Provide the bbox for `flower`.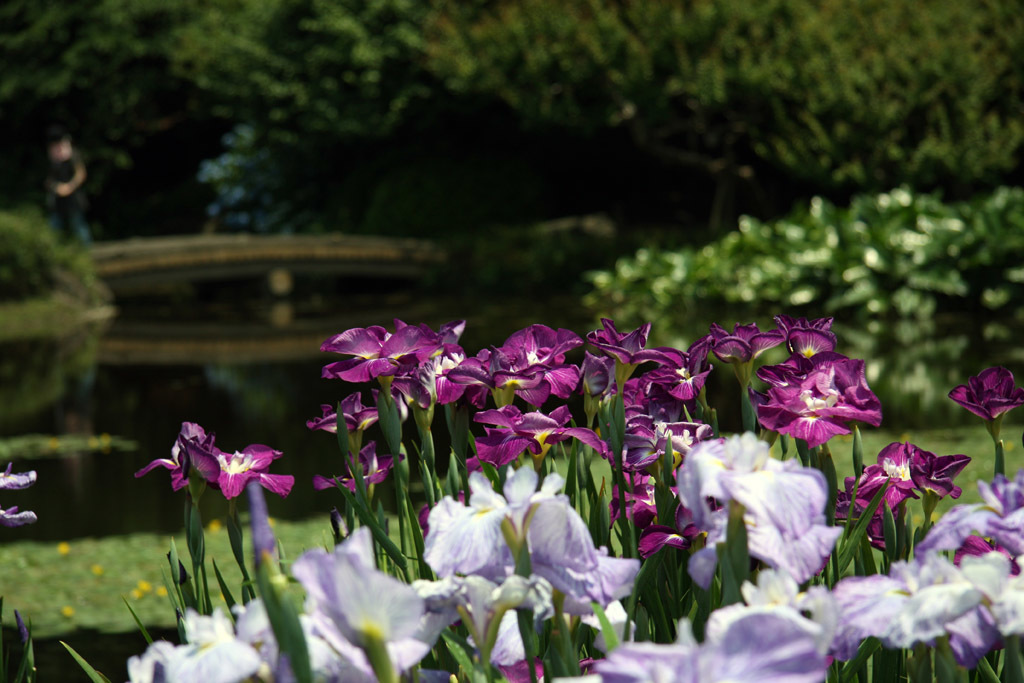
526:357:582:405.
